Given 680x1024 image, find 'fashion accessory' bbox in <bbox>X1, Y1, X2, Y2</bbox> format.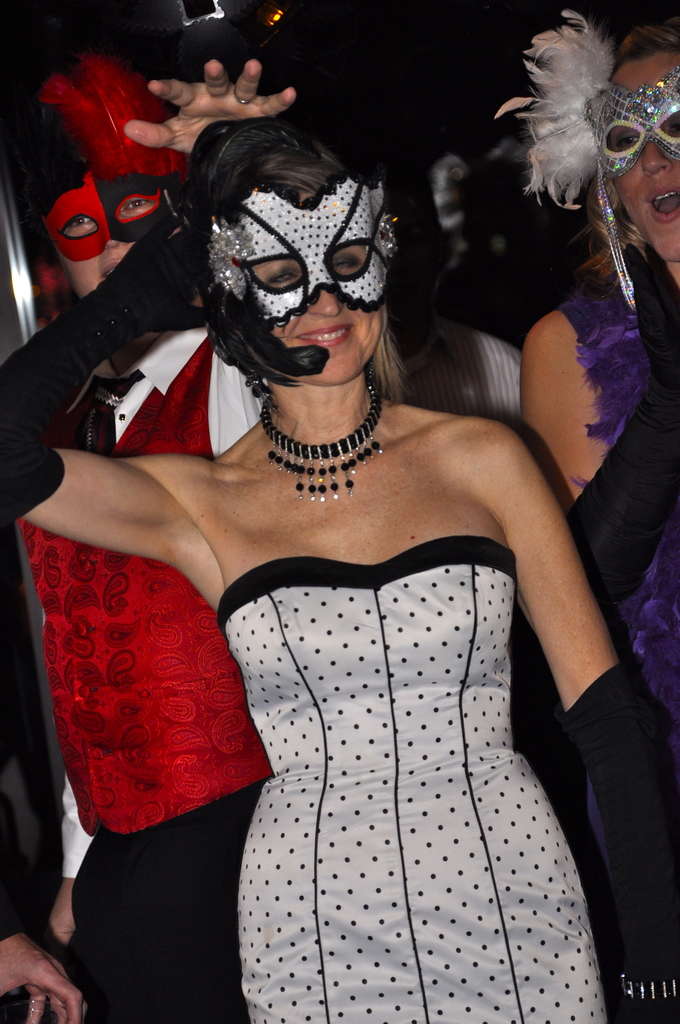
<bbox>494, 4, 679, 311</bbox>.
